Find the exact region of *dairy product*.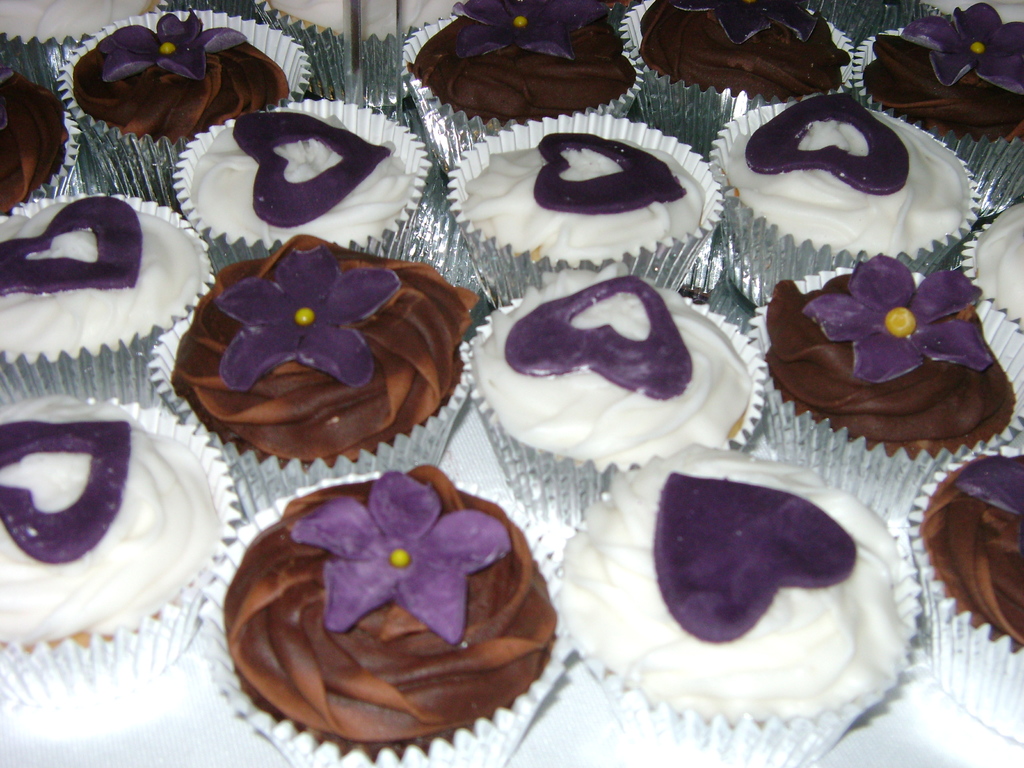
Exact region: bbox=(236, 467, 539, 753).
